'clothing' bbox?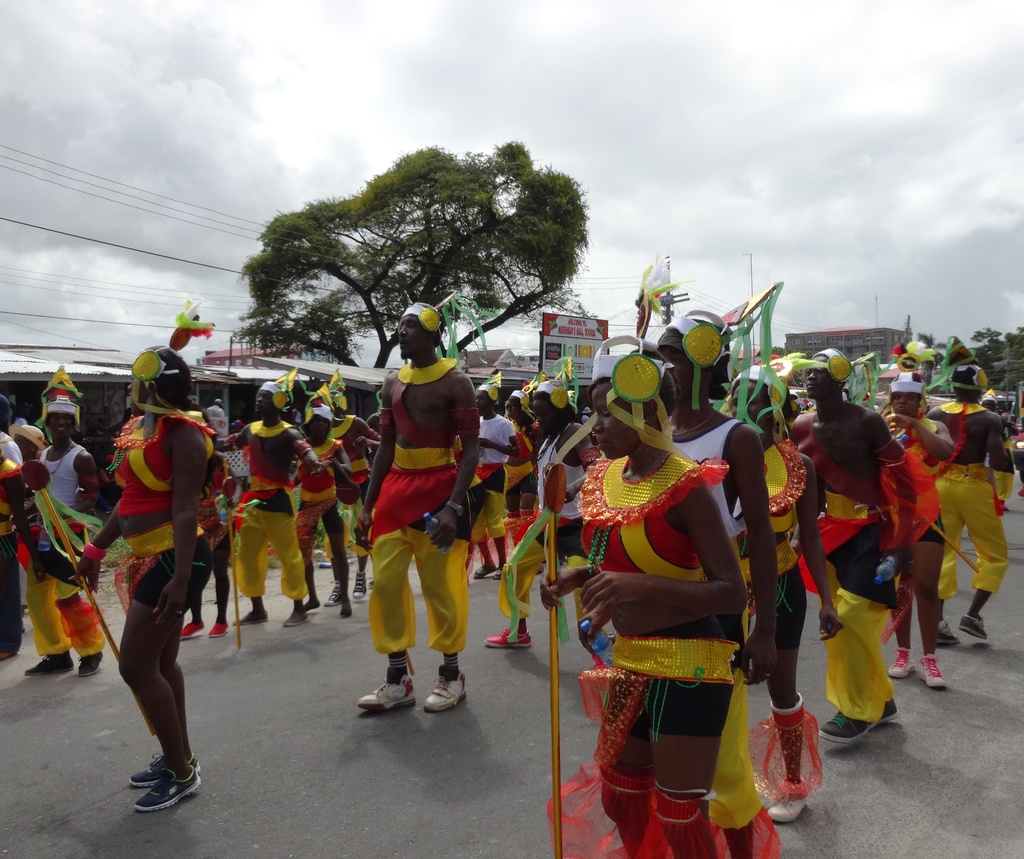
[left=229, top=419, right=317, bottom=602]
